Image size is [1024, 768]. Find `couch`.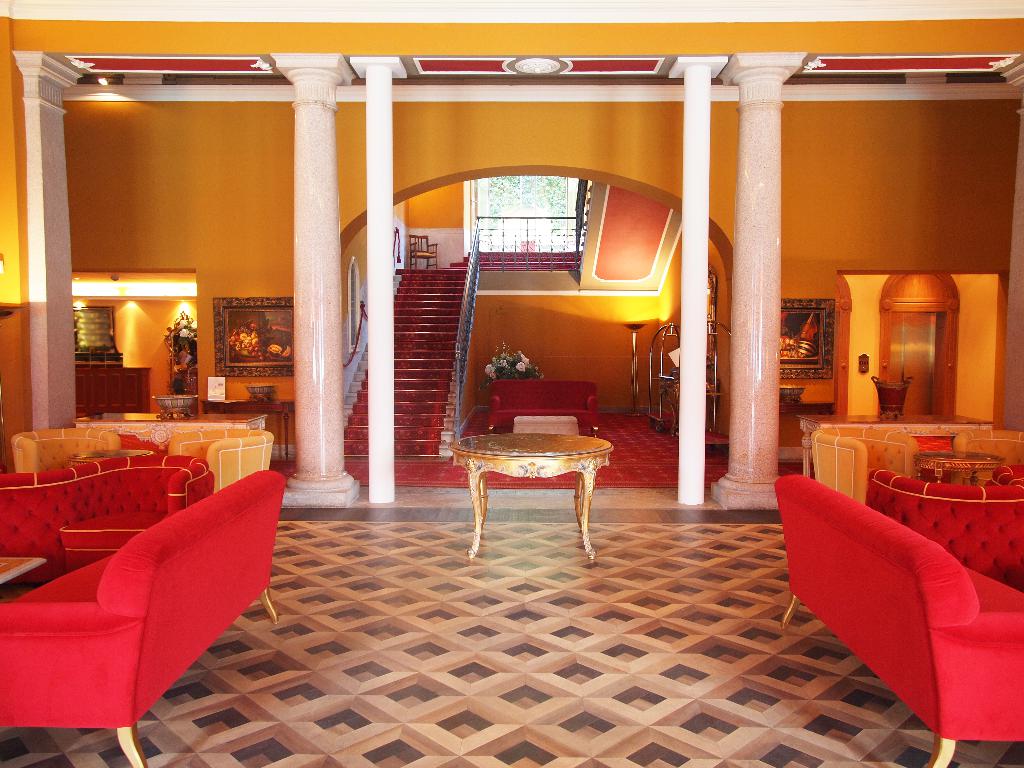
[2, 438, 298, 767].
